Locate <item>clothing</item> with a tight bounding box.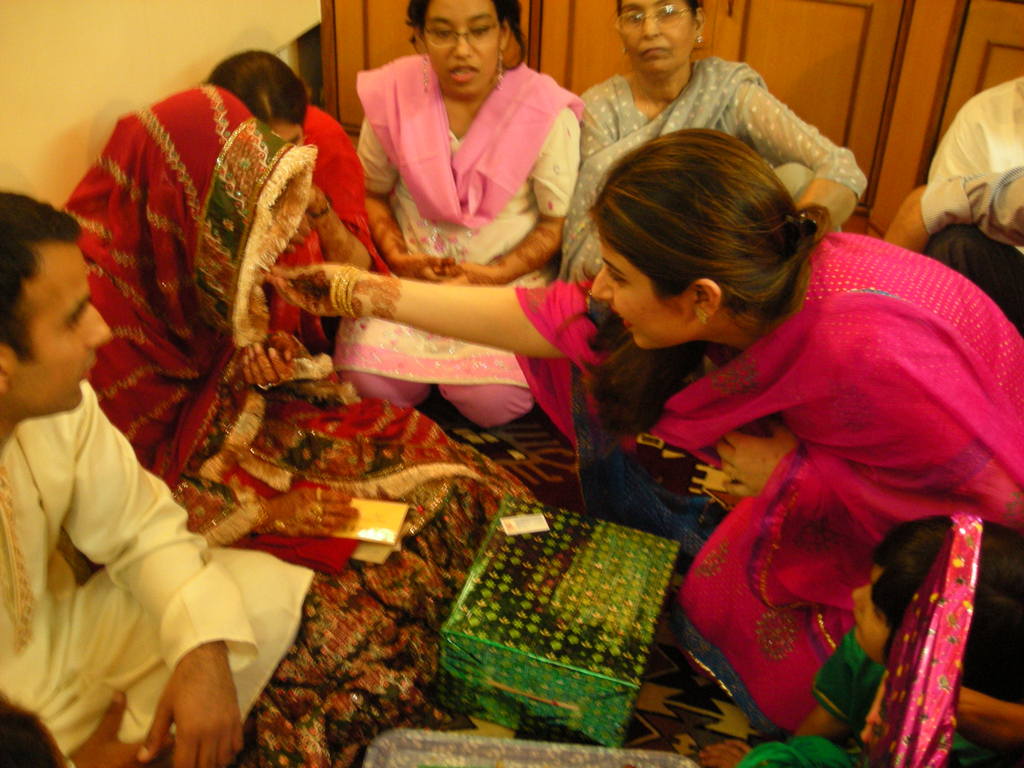
bbox=[508, 223, 1023, 744].
